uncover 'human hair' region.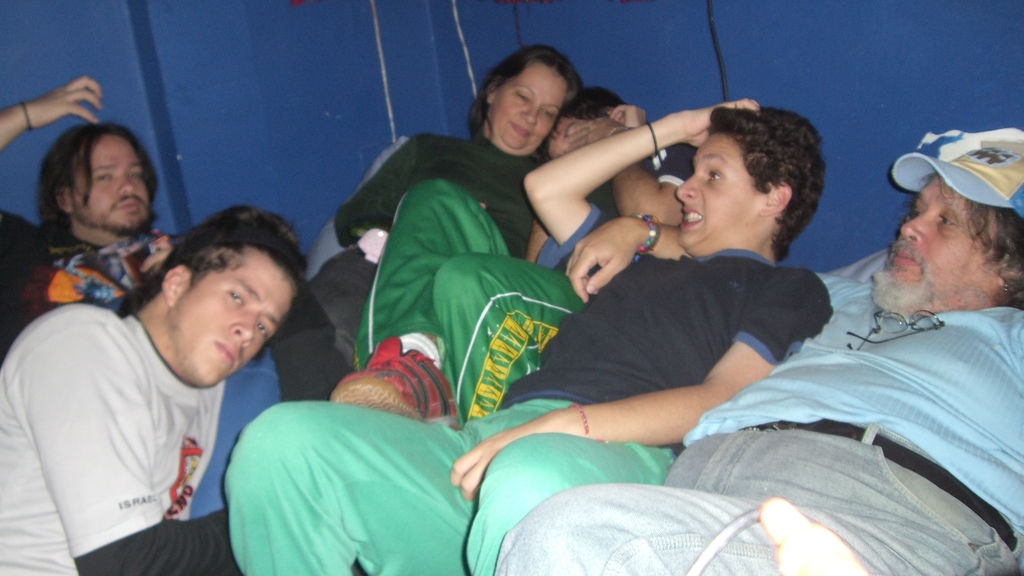
Uncovered: Rect(537, 87, 627, 165).
